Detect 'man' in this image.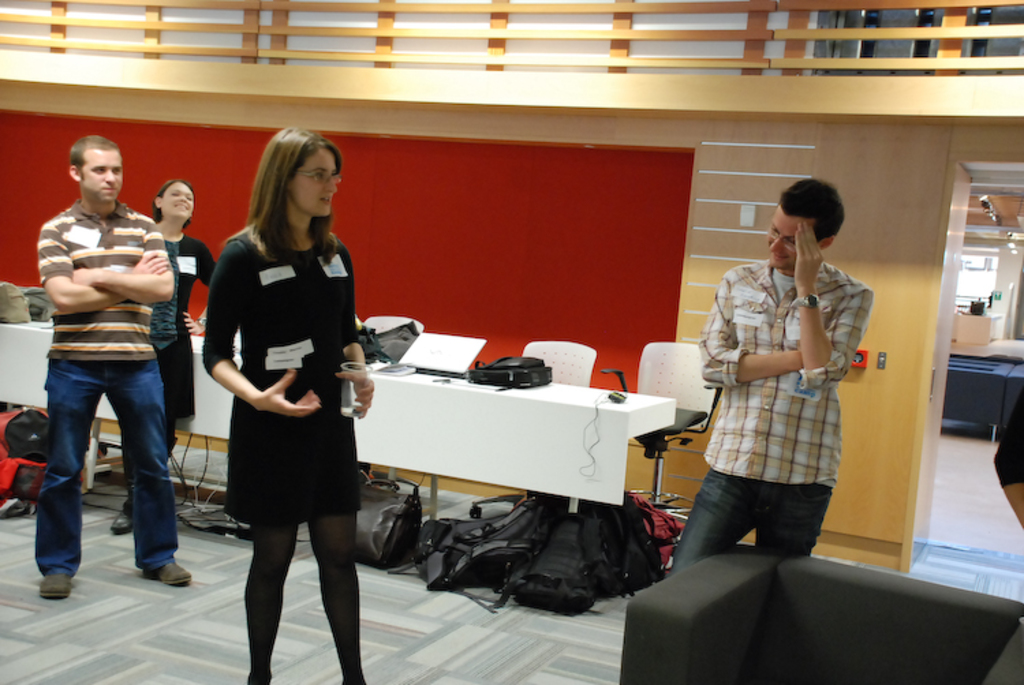
Detection: left=668, top=180, right=878, bottom=576.
